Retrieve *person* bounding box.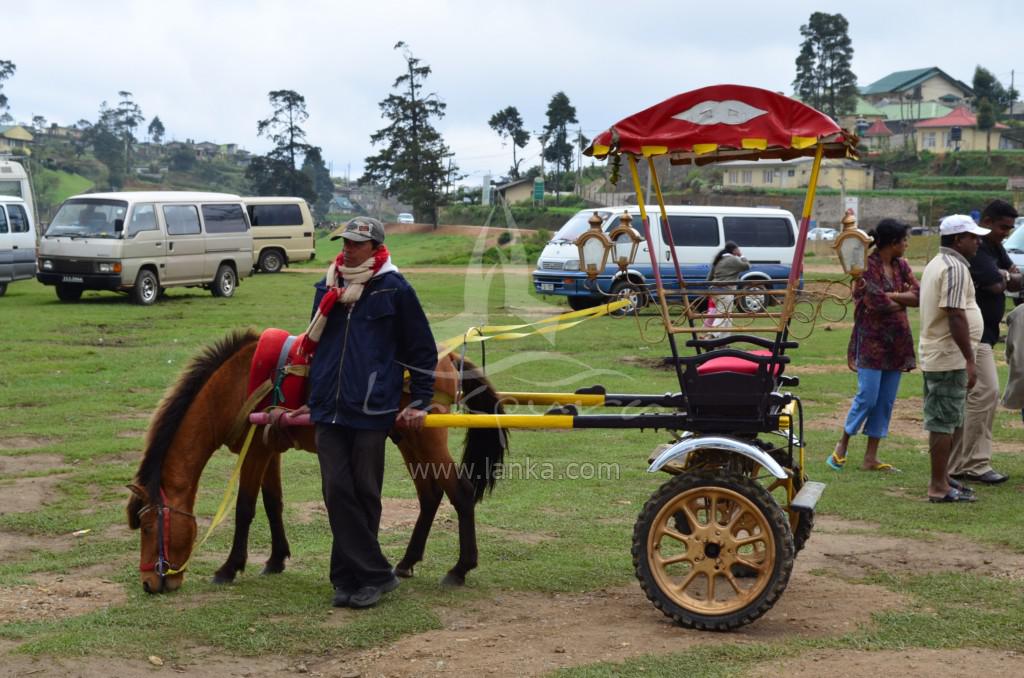
Bounding box: 959/198/1023/479.
